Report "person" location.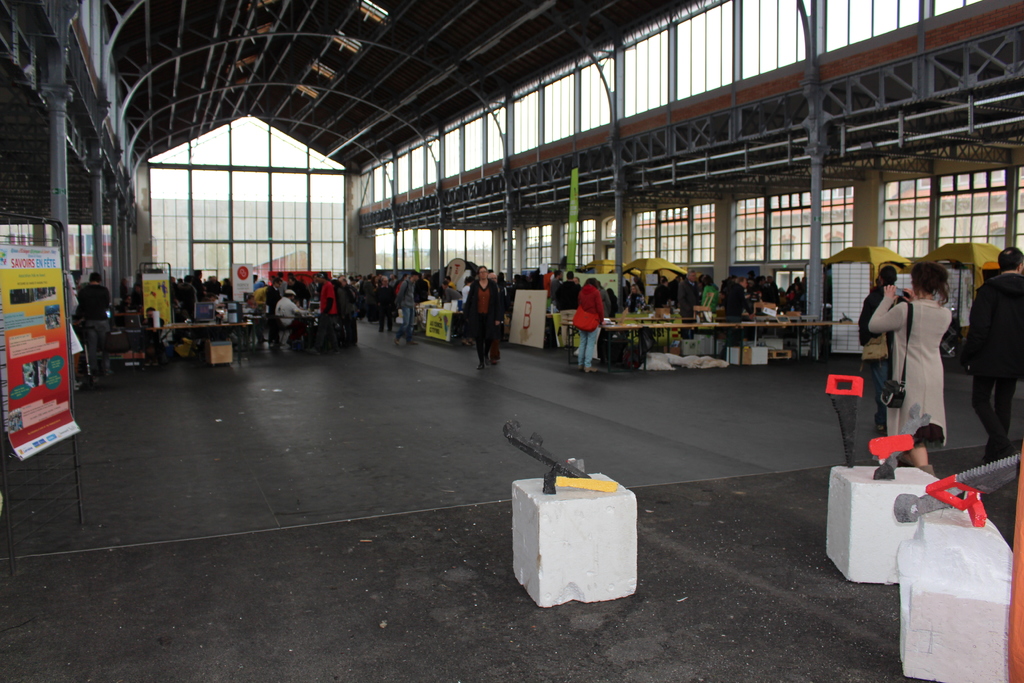
Report: x1=438, y1=276, x2=472, y2=306.
